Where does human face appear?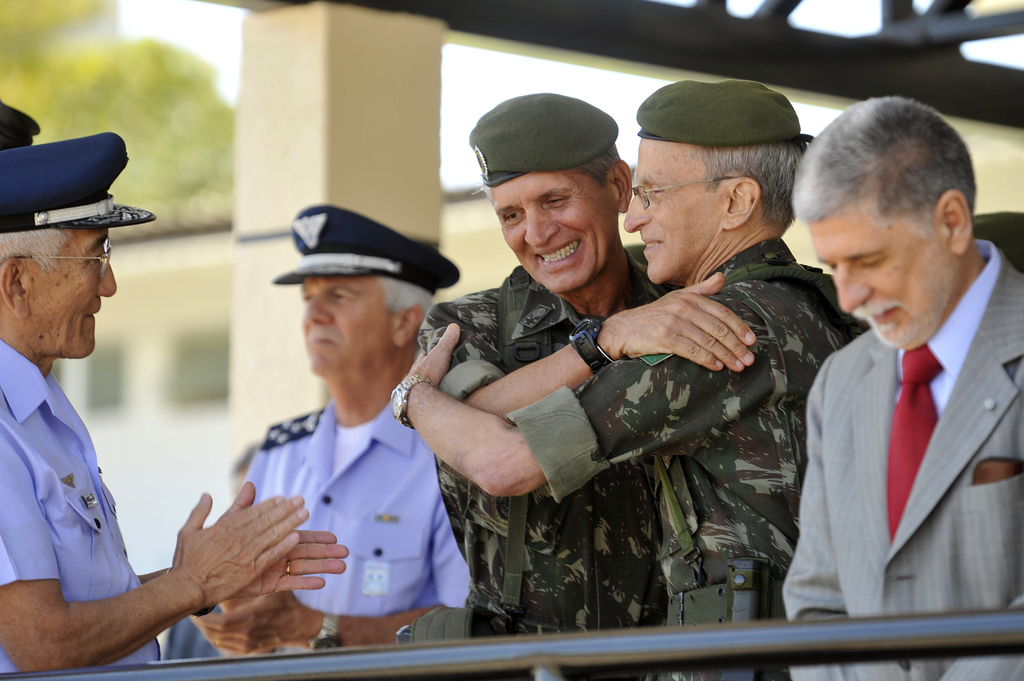
Appears at box(486, 174, 618, 284).
